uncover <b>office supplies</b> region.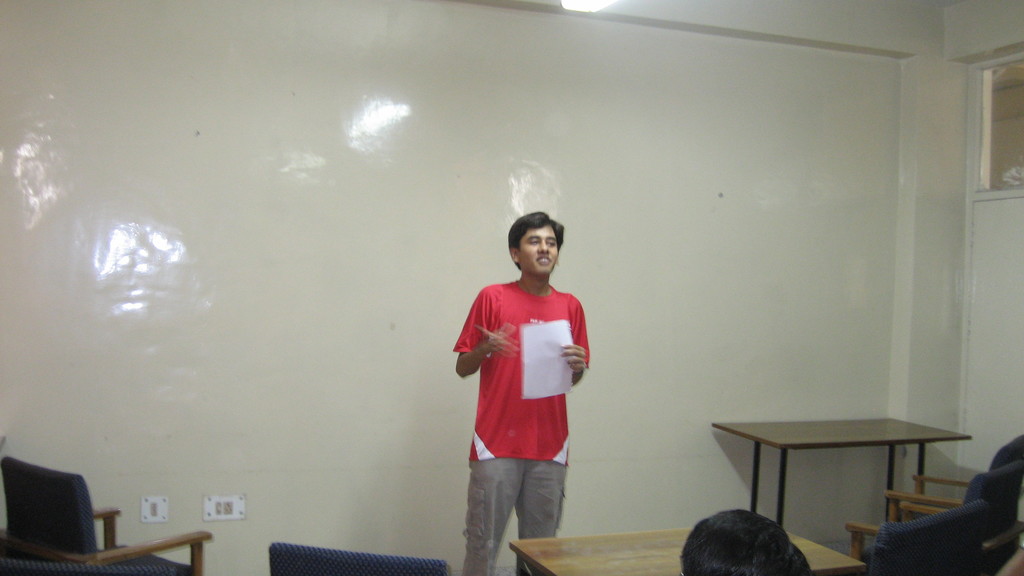
Uncovered: bbox=(523, 318, 575, 401).
